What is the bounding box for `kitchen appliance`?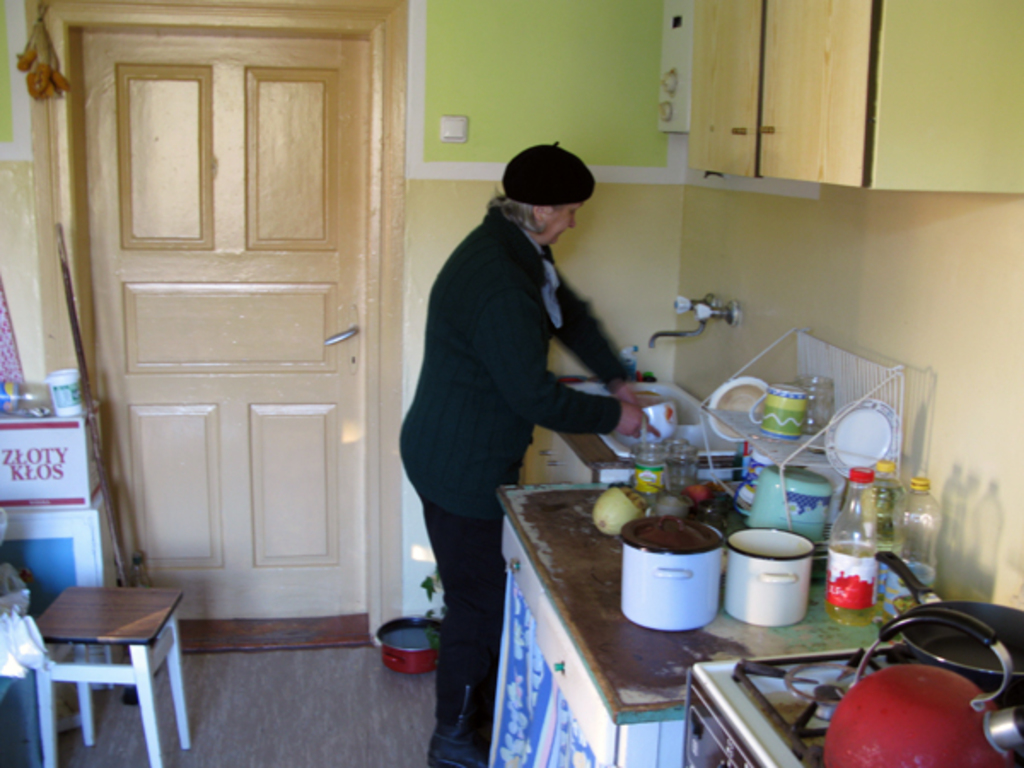
(left=824, top=396, right=905, bottom=474).
